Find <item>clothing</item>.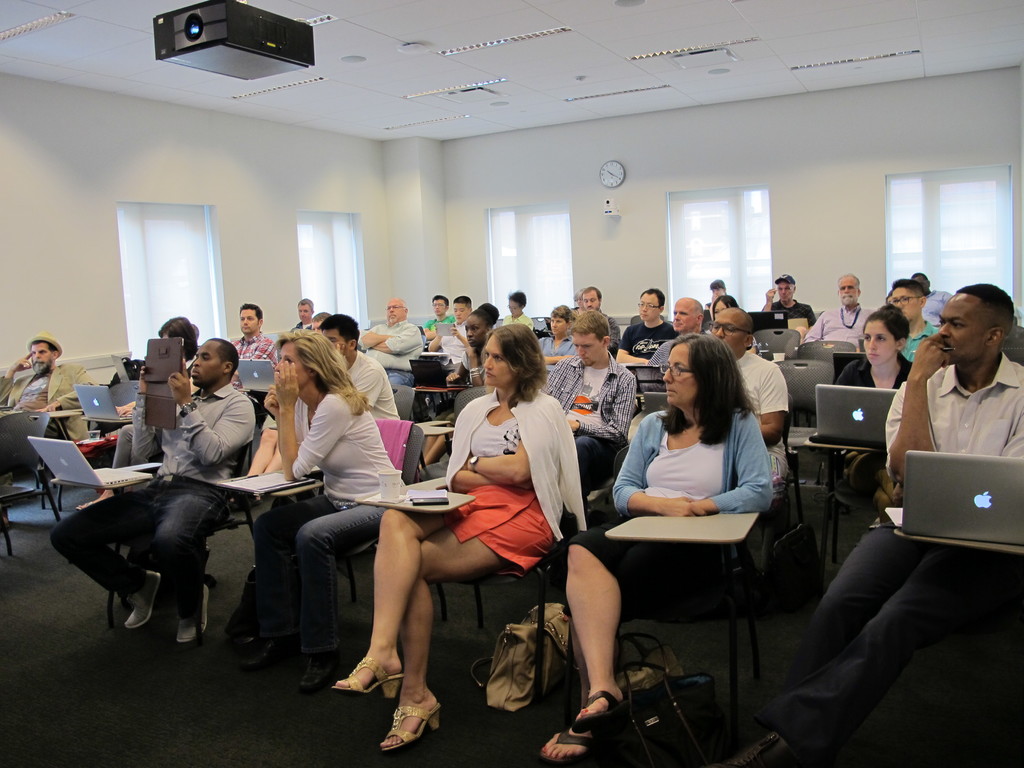
650/337/678/364.
